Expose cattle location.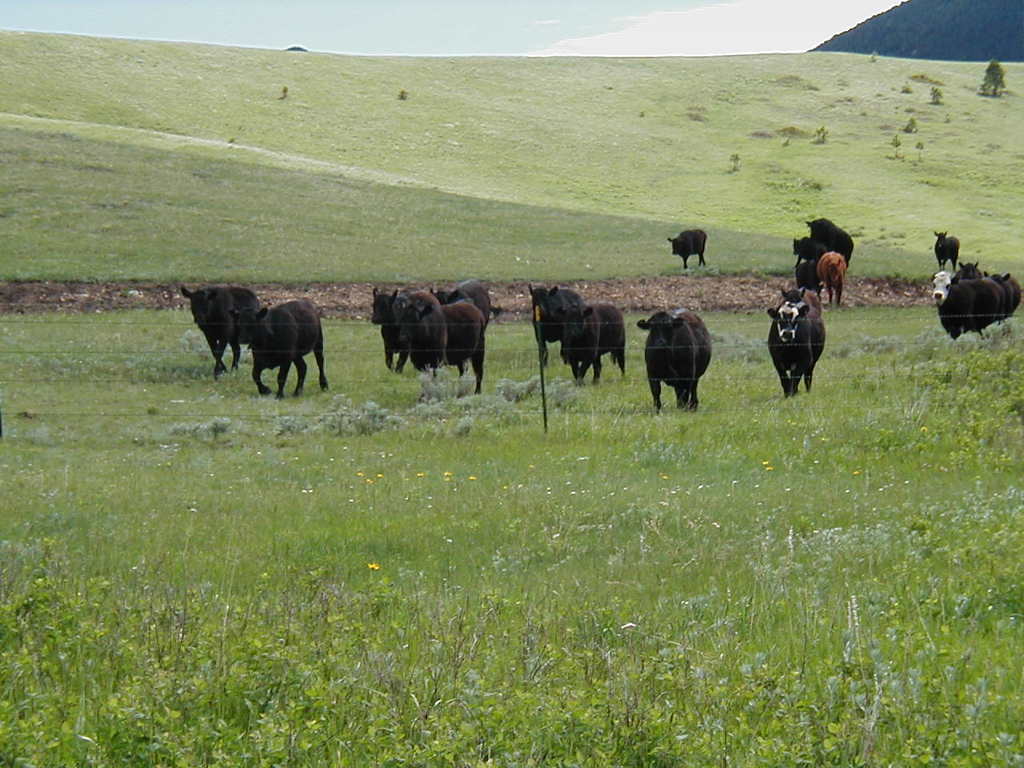
Exposed at {"x1": 428, "y1": 282, "x2": 498, "y2": 326}.
